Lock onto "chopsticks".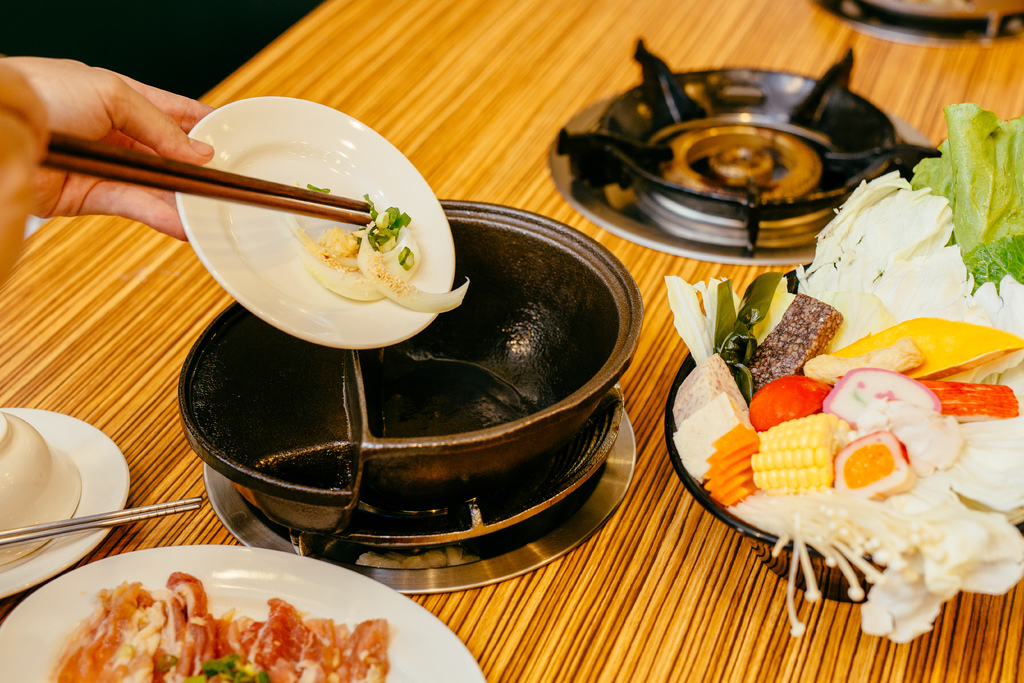
Locked: 41, 126, 368, 223.
